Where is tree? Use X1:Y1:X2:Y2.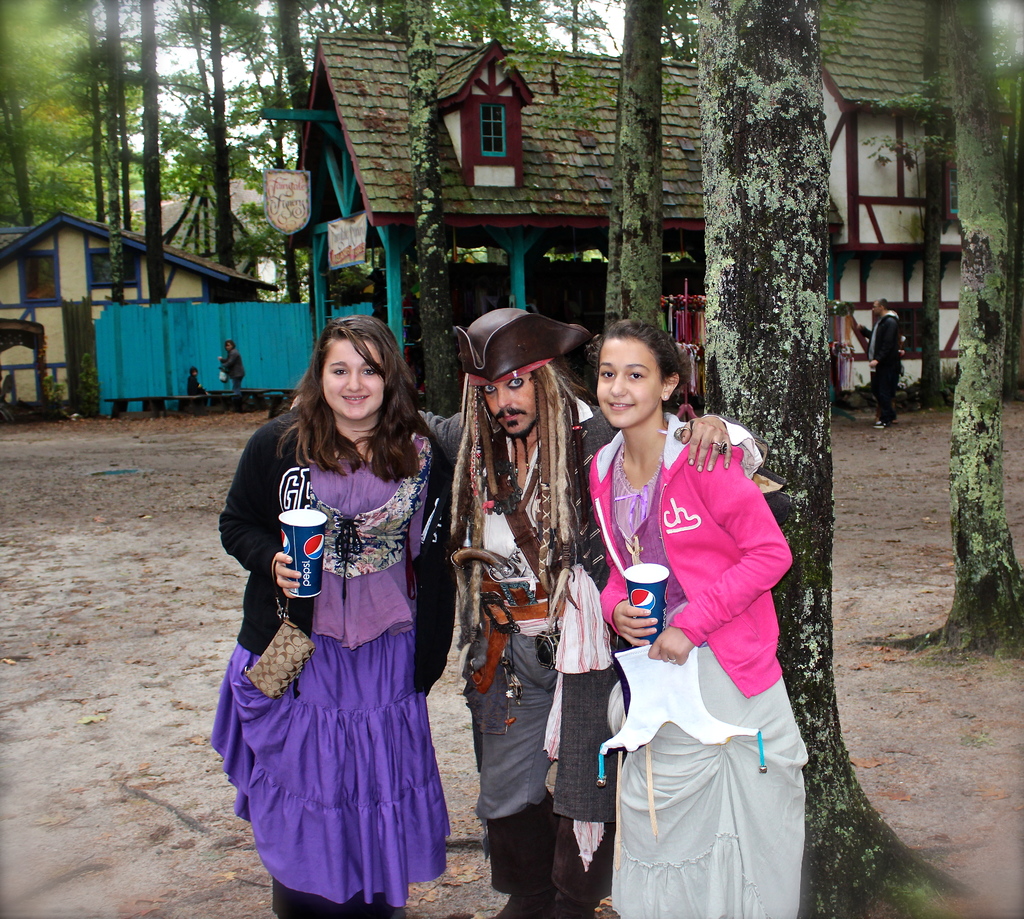
3:0:1017:913.
